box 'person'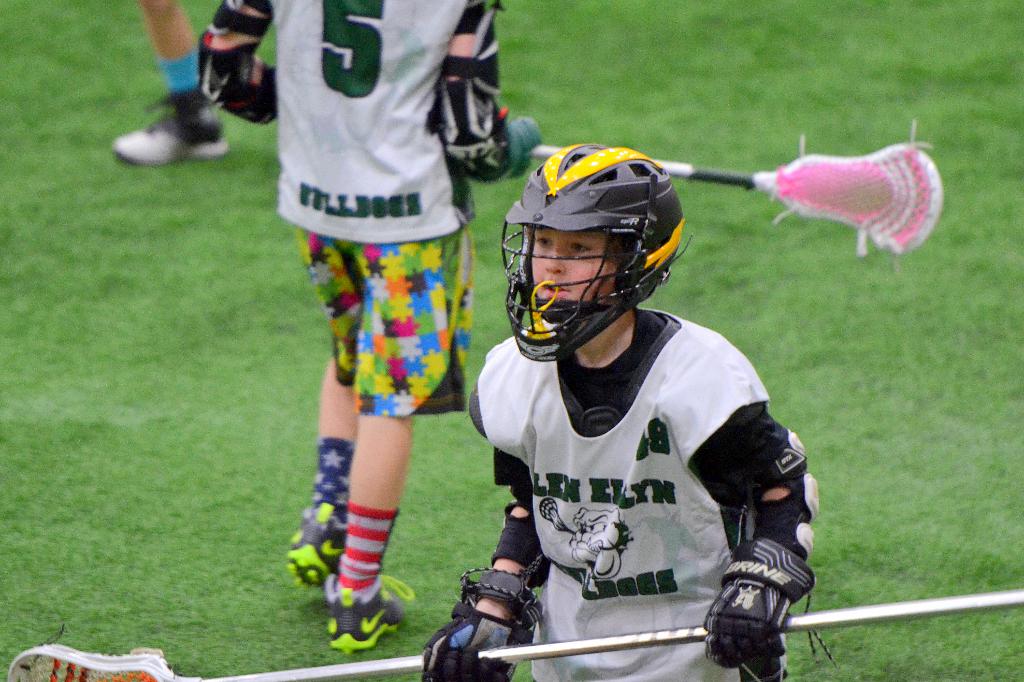
[463,118,828,681]
